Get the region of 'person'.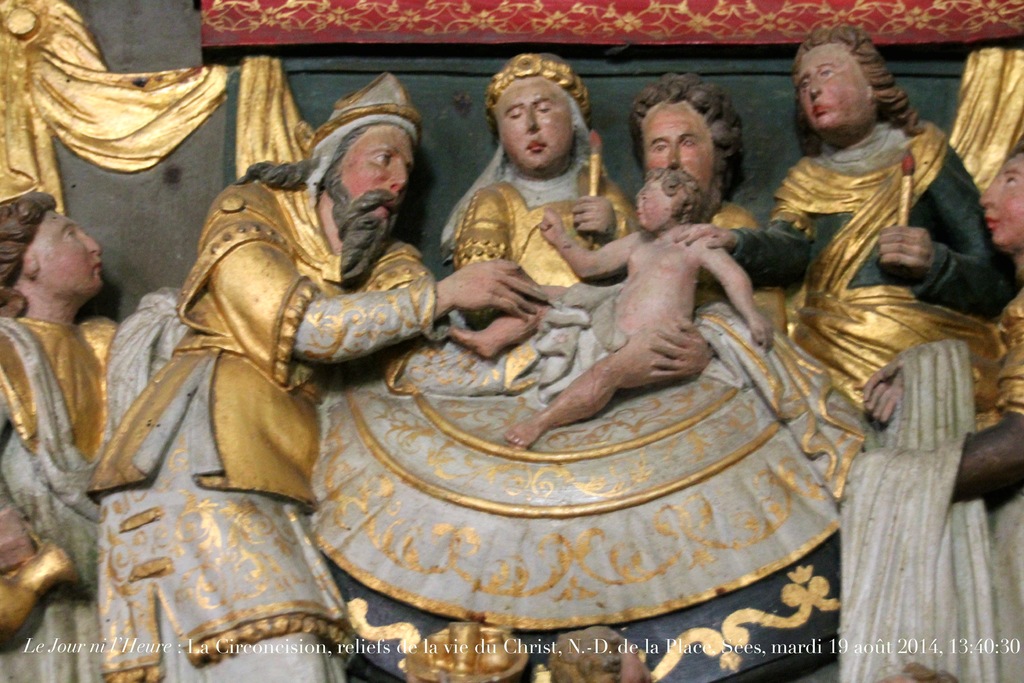
(x1=447, y1=160, x2=798, y2=463).
